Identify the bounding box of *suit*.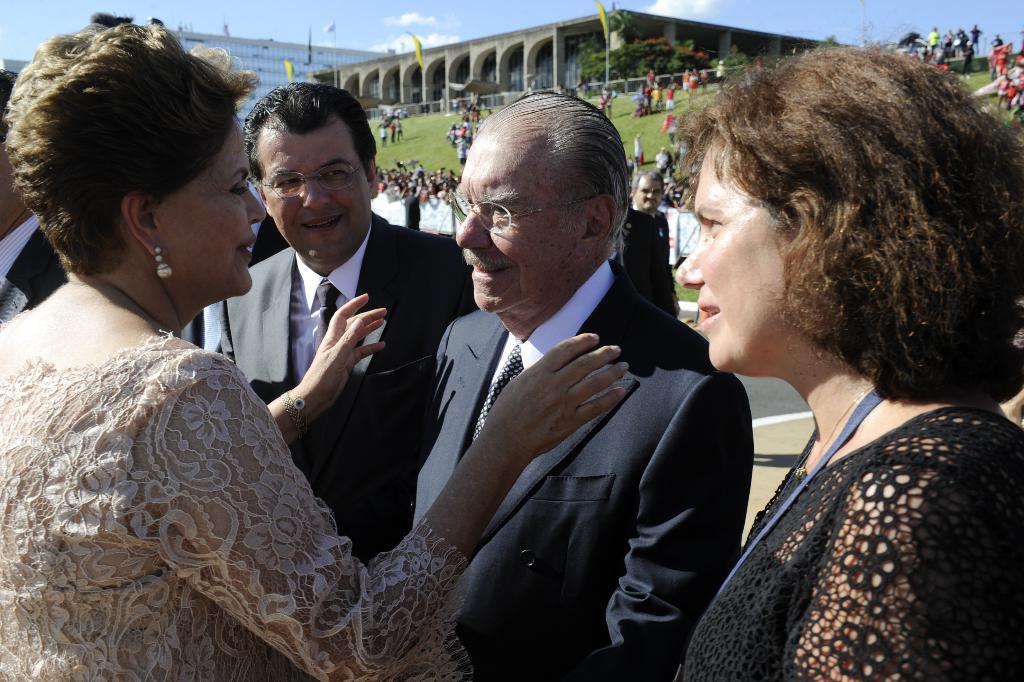
(x1=204, y1=220, x2=481, y2=569).
